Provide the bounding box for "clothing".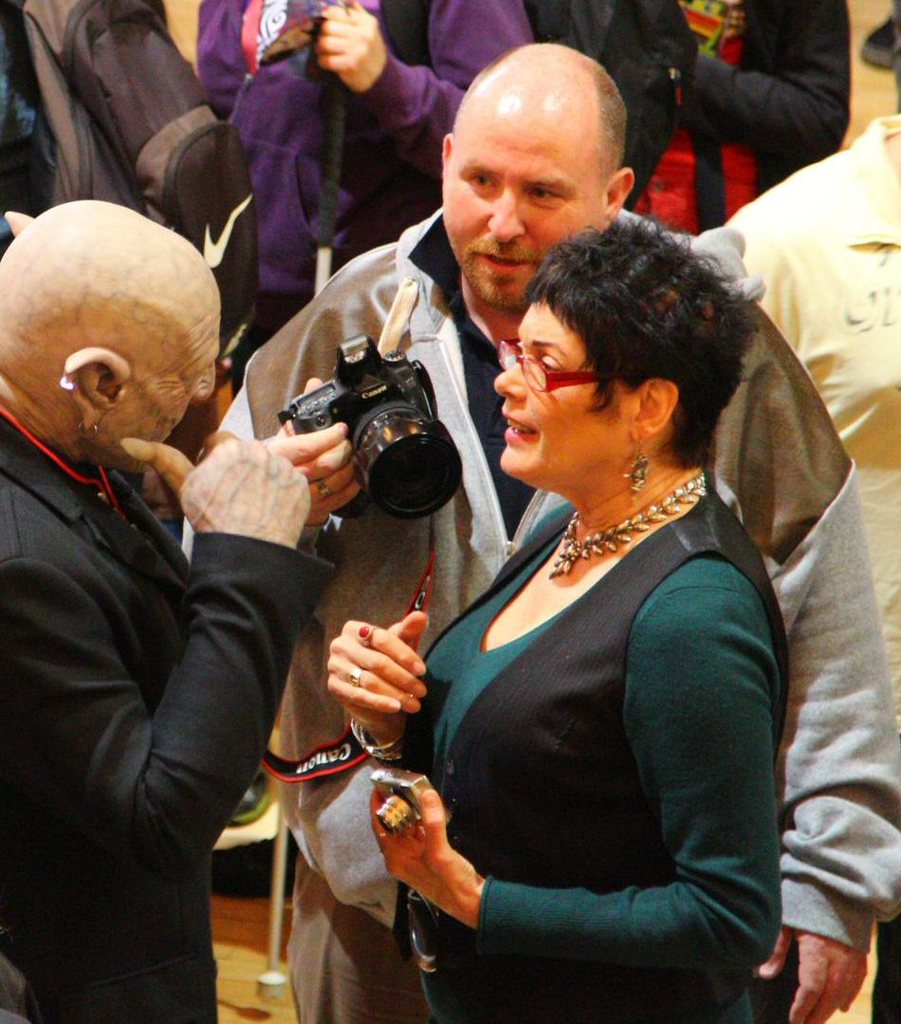
box=[195, 0, 538, 396].
